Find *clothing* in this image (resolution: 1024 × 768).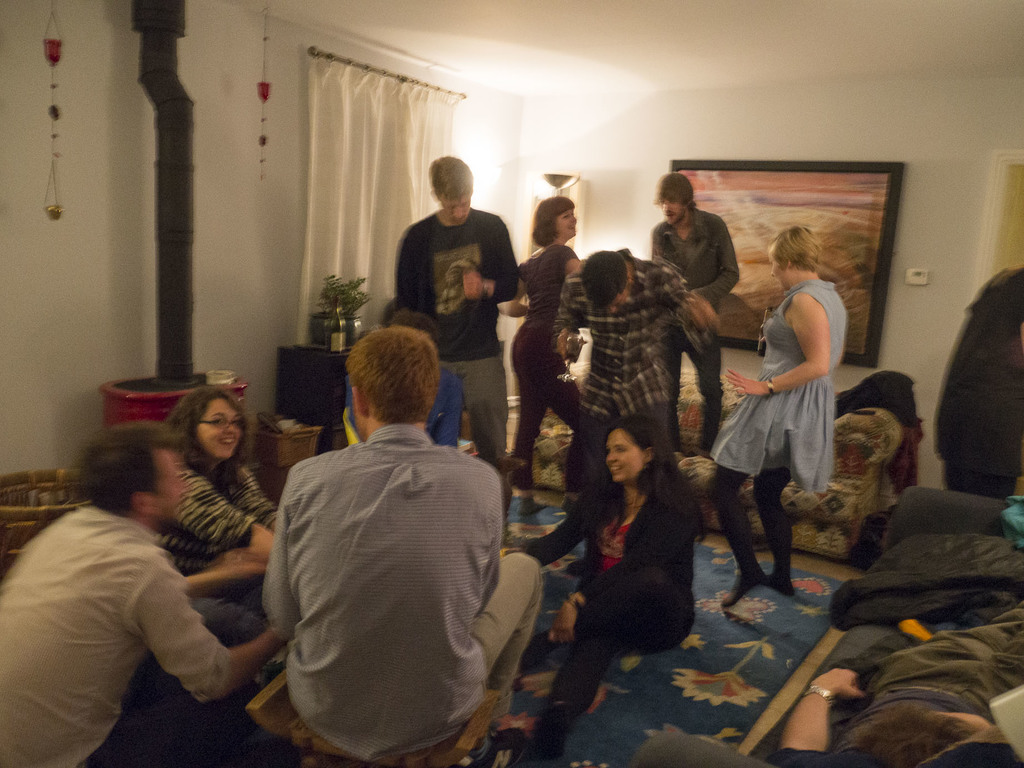
rect(511, 243, 586, 468).
